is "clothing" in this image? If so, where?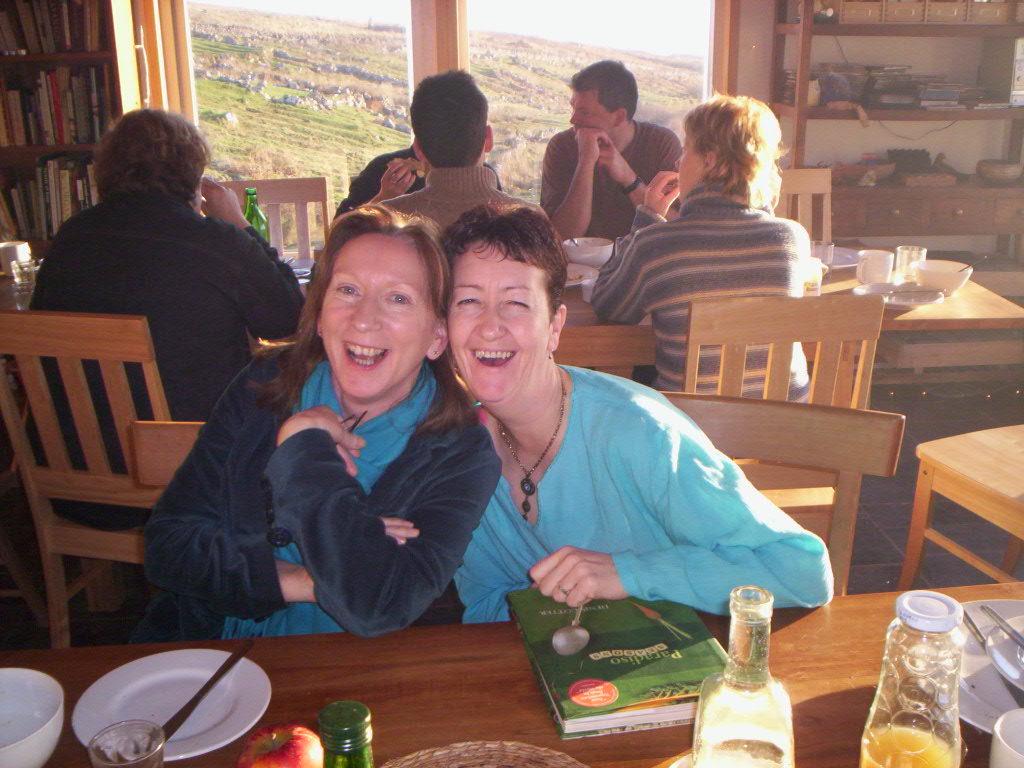
Yes, at region(536, 128, 682, 241).
